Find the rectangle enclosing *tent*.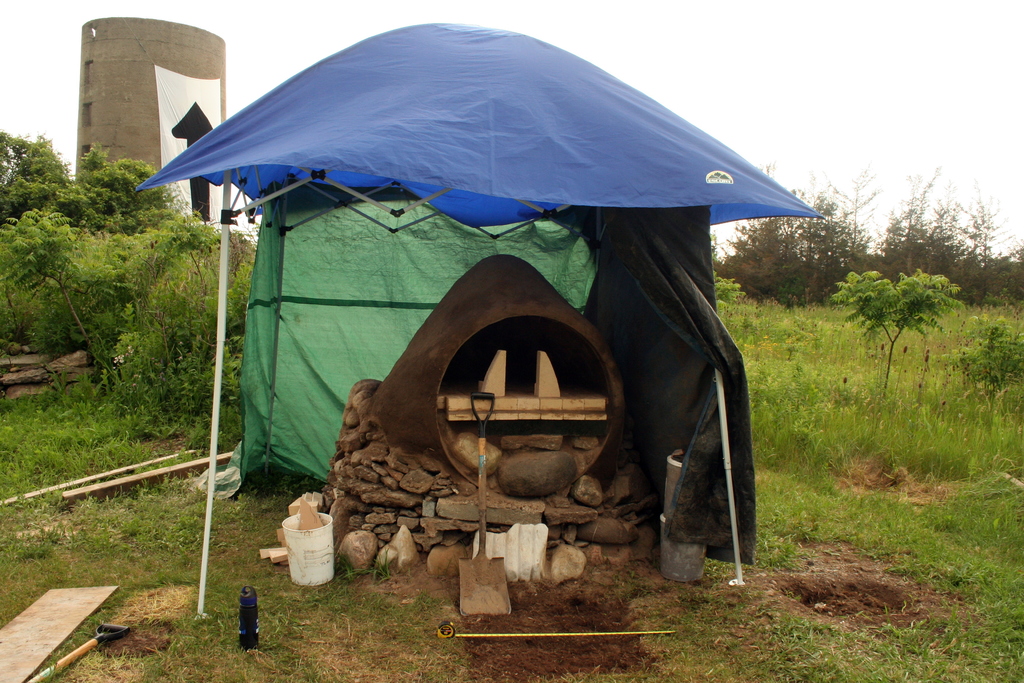
163, 74, 800, 500.
